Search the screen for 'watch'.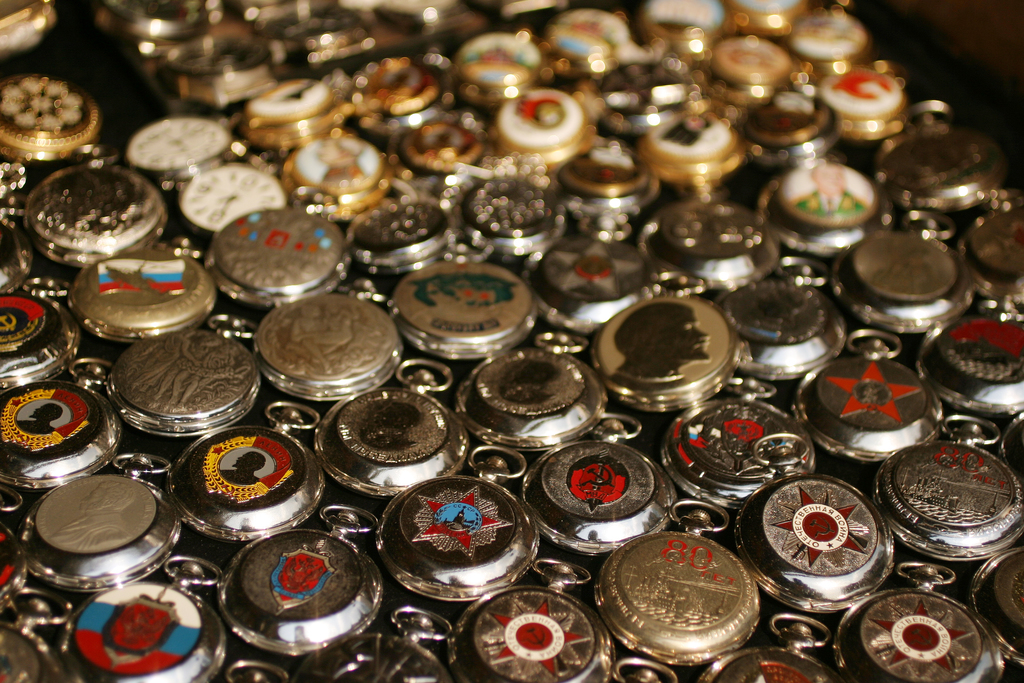
Found at [left=0, top=0, right=54, bottom=56].
